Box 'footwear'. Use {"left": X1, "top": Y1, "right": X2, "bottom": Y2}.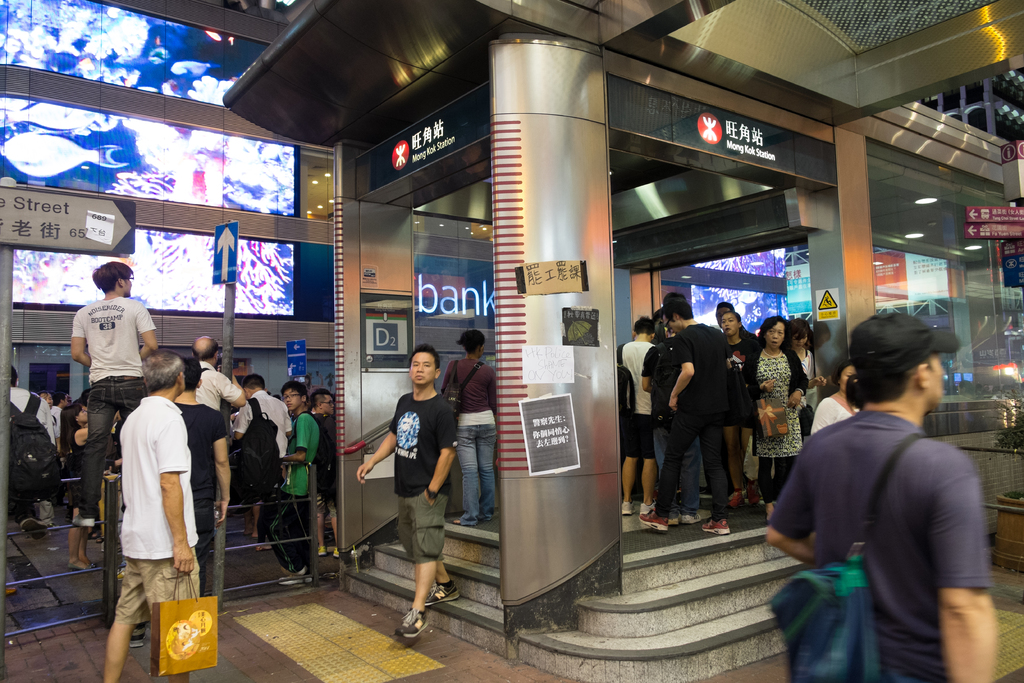
{"left": 639, "top": 501, "right": 652, "bottom": 514}.
